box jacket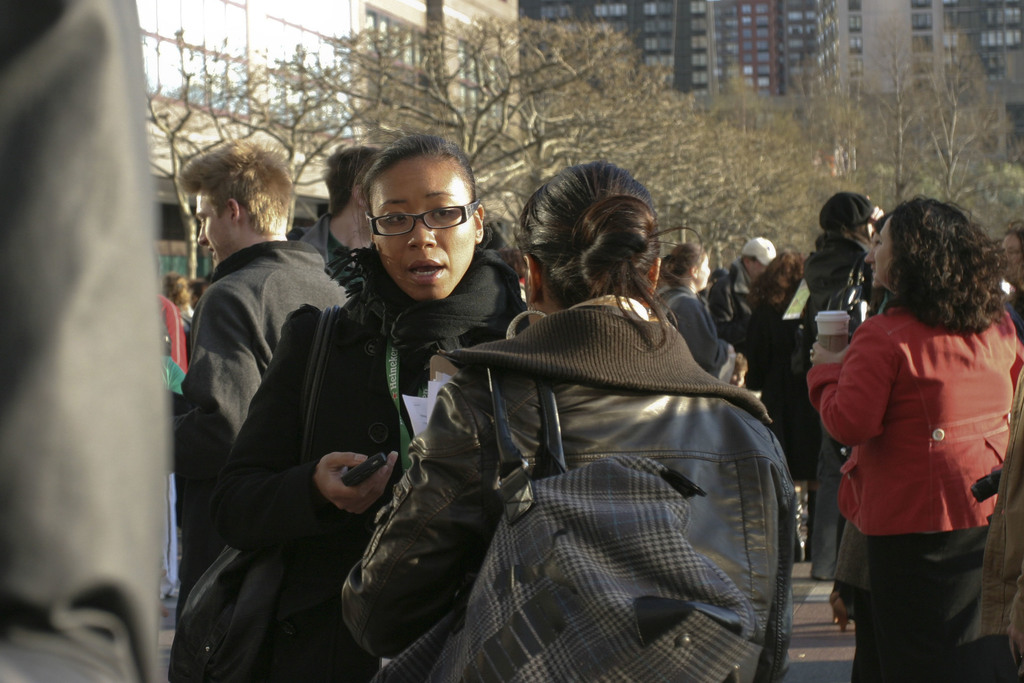
[800,291,1023,544]
